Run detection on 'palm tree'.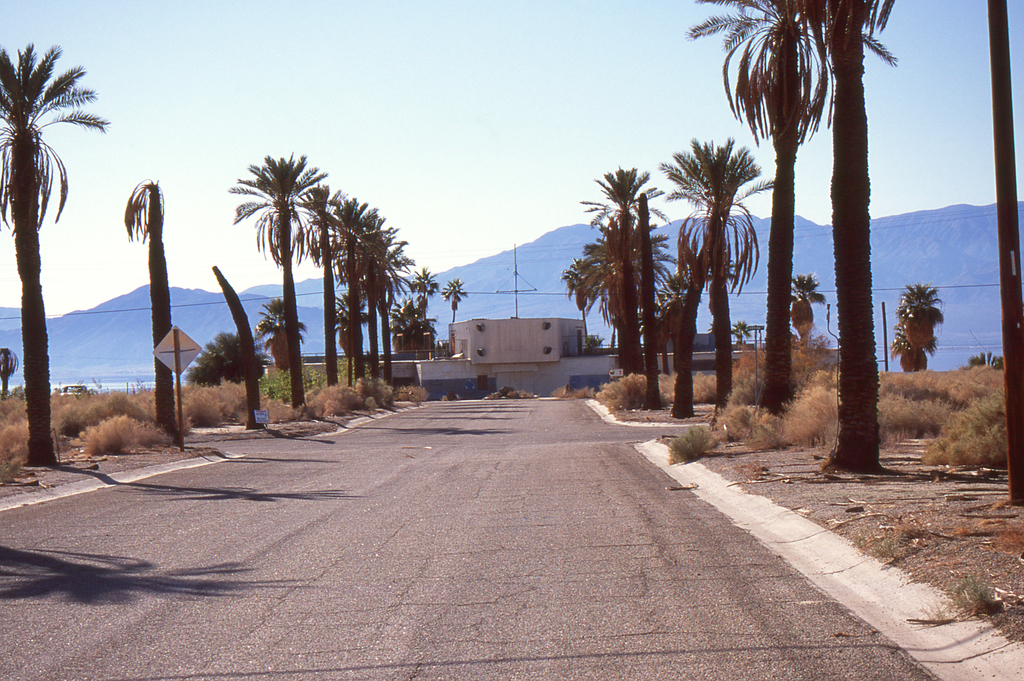
Result: [663, 136, 772, 421].
